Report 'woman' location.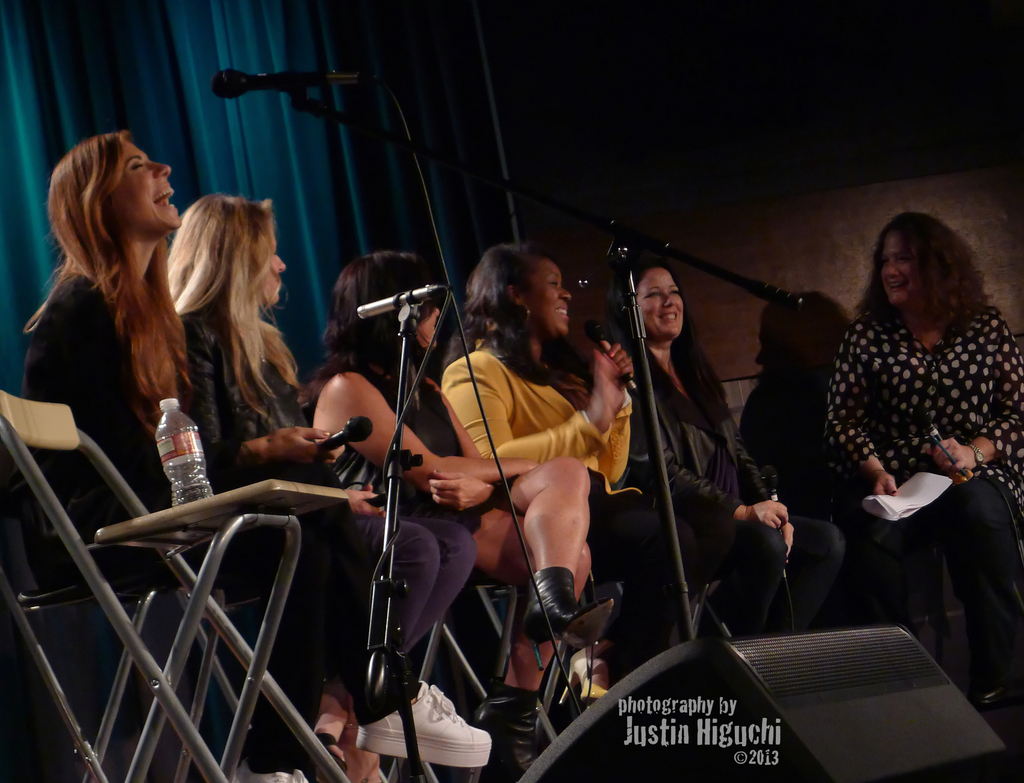
Report: crop(815, 203, 1011, 700).
